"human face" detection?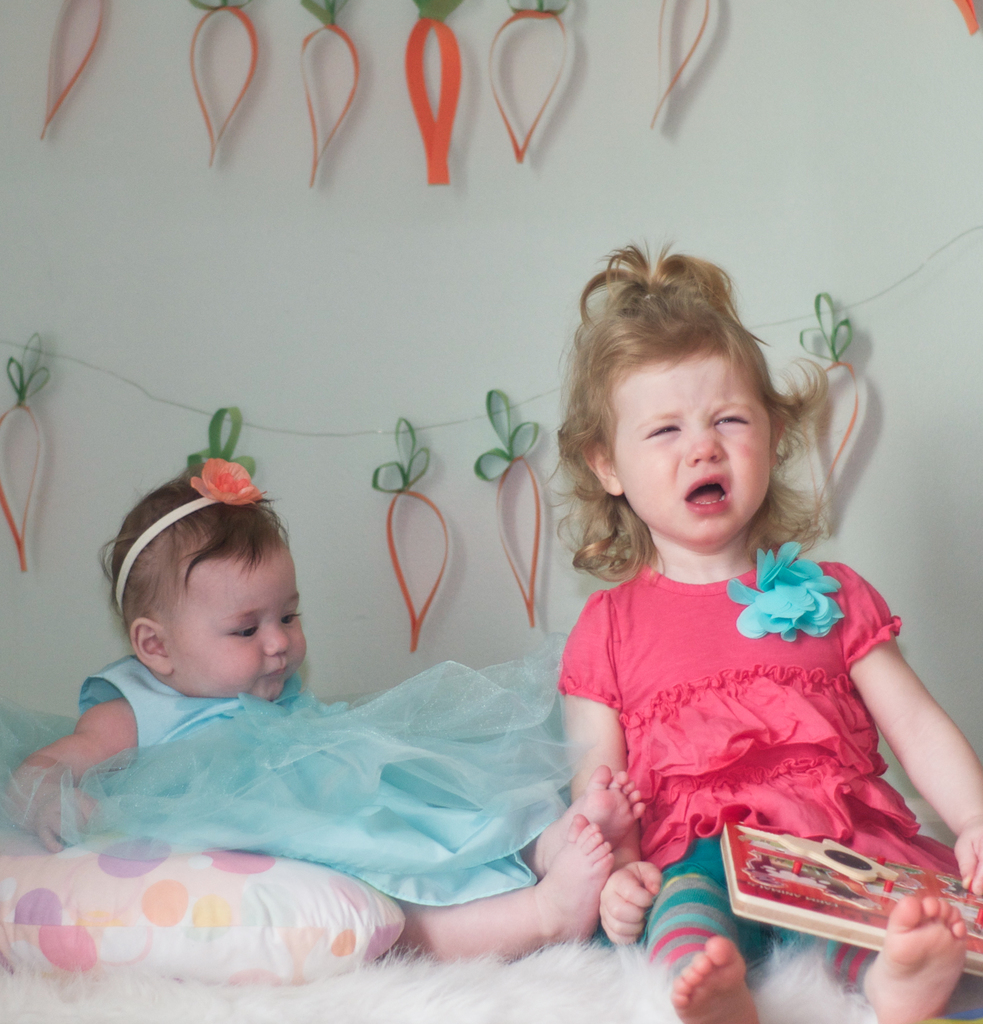
620, 349, 774, 536
